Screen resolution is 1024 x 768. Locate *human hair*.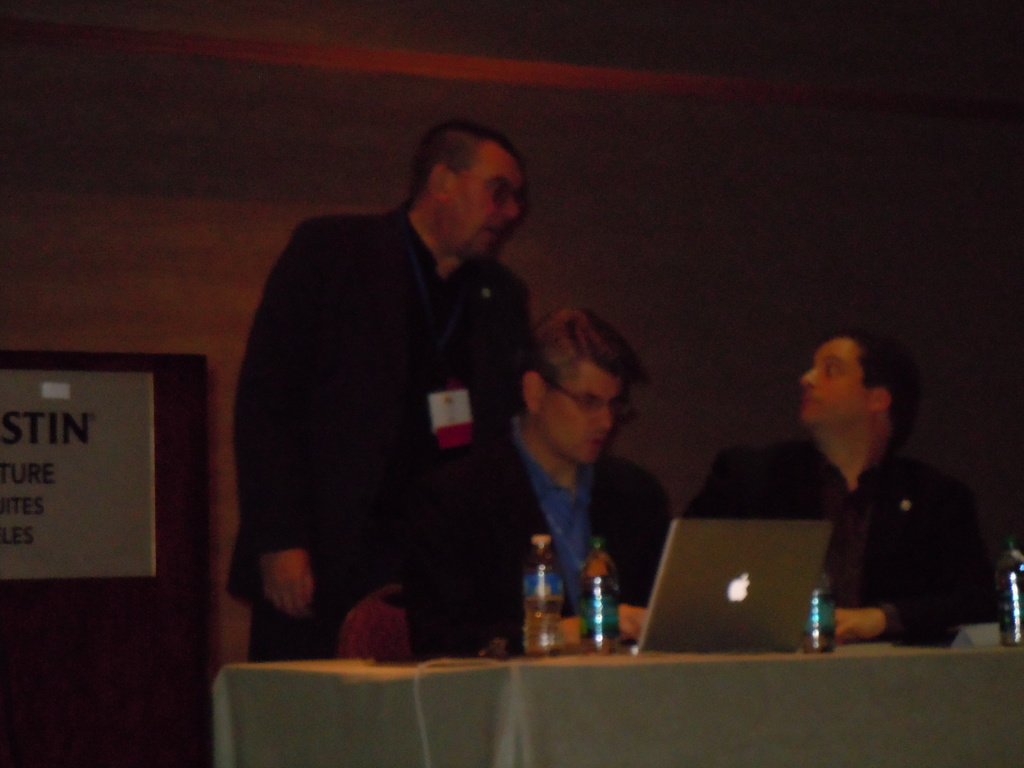
[left=844, top=332, right=914, bottom=432].
